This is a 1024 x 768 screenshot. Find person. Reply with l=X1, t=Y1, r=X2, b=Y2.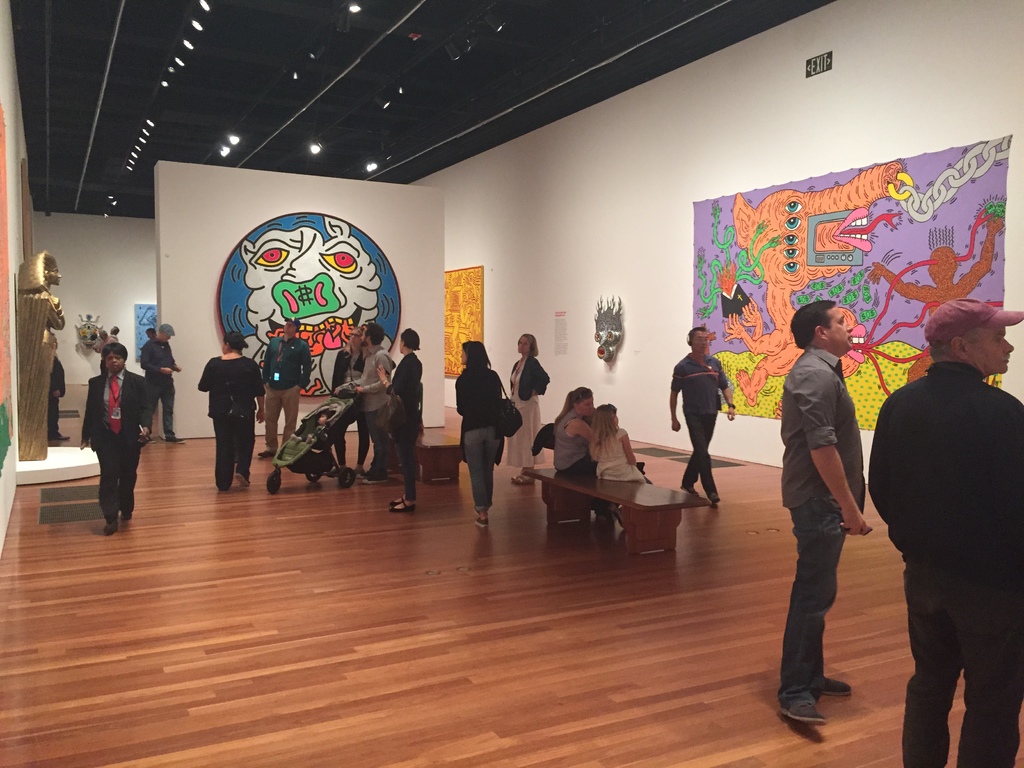
l=195, t=328, r=263, b=492.
